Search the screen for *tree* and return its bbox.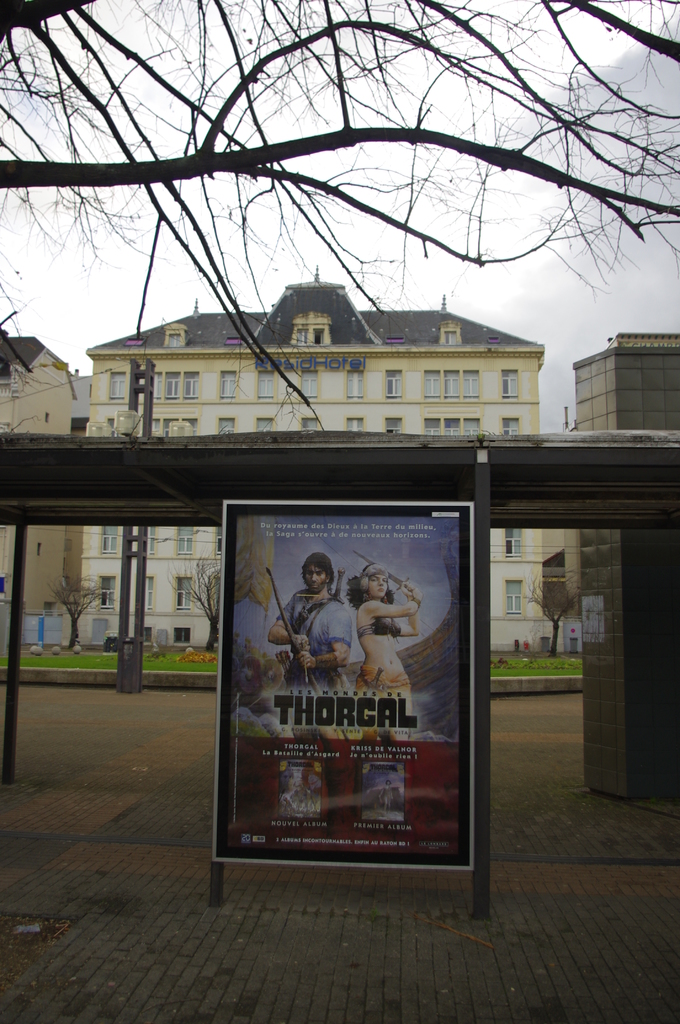
Found: 46:568:114:649.
